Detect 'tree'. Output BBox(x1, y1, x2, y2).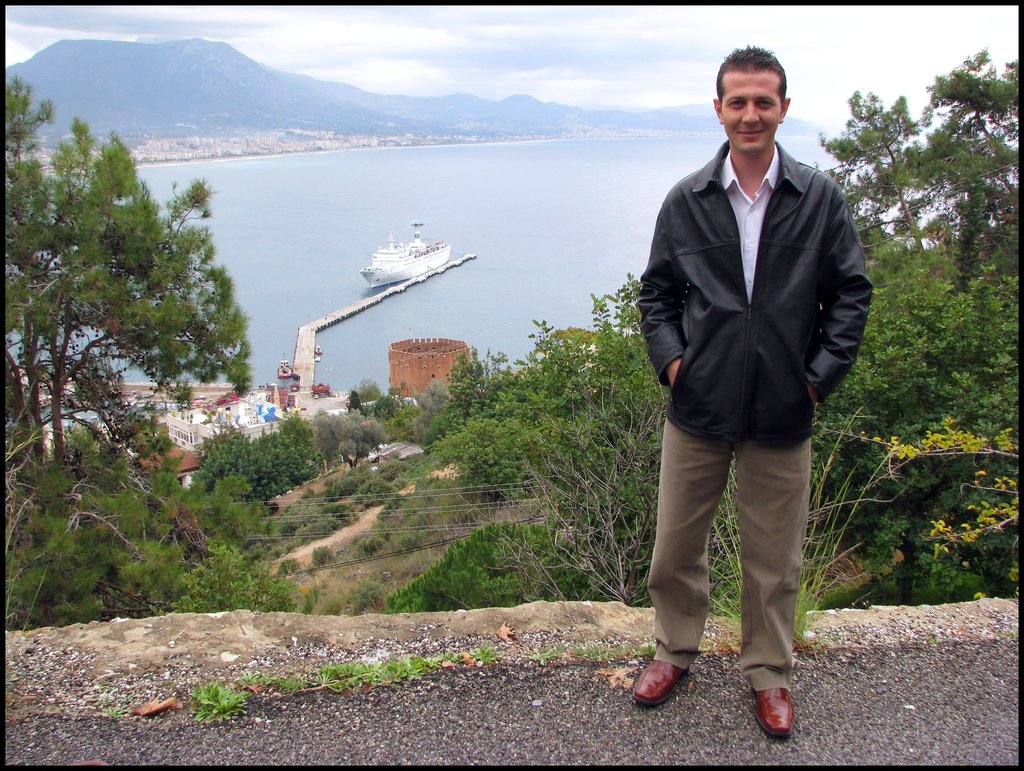
BBox(0, 325, 159, 630).
